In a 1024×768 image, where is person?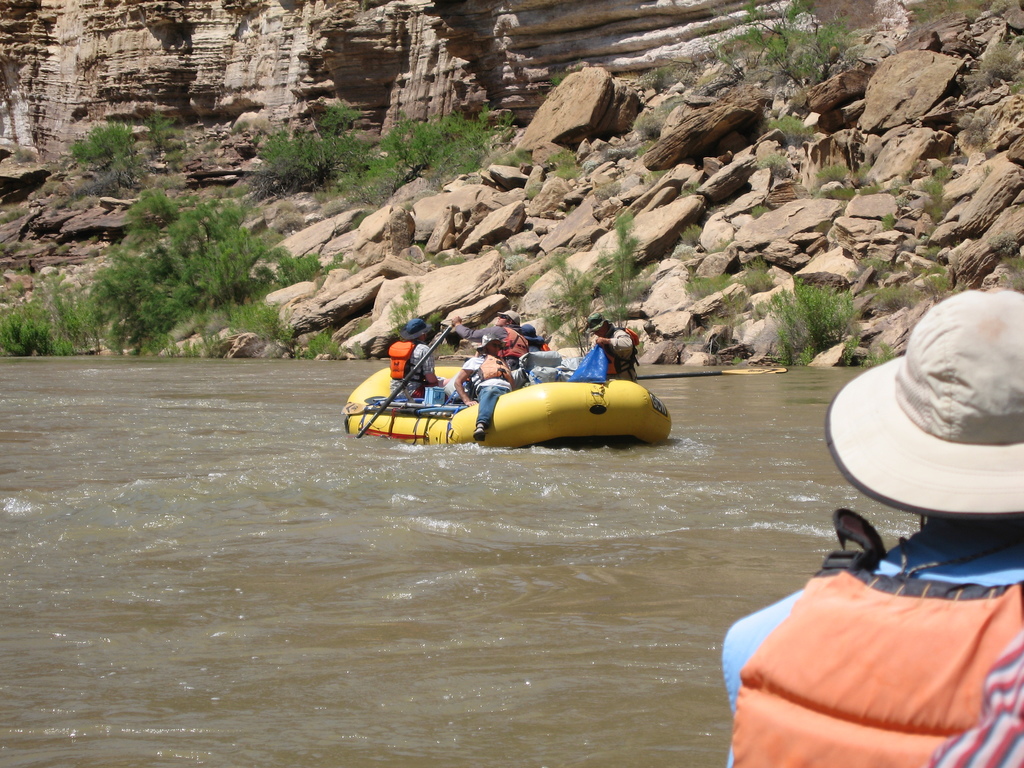
Rect(451, 322, 518, 442).
